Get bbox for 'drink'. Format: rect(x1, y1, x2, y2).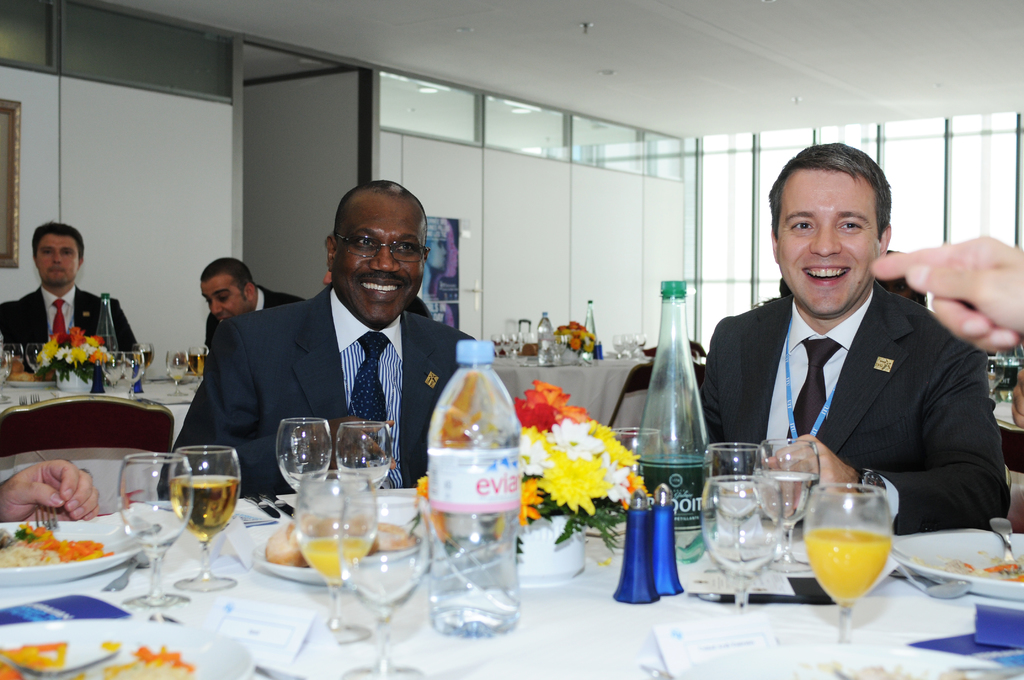
rect(802, 482, 905, 618).
